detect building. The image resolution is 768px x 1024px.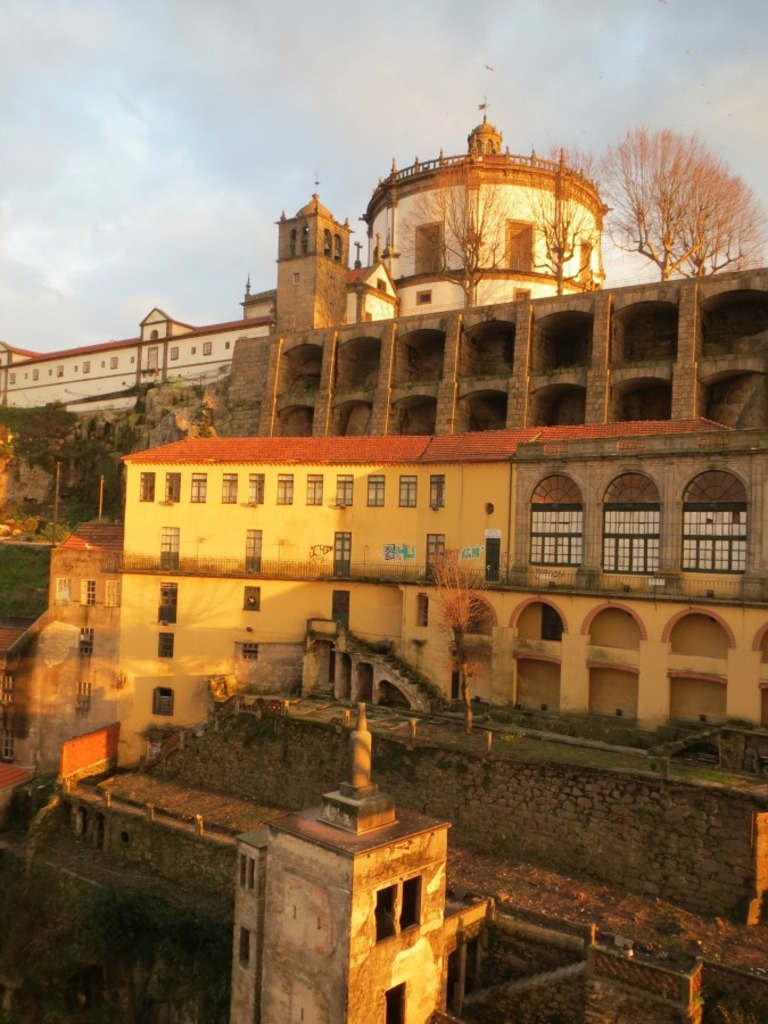
(236,701,492,1023).
